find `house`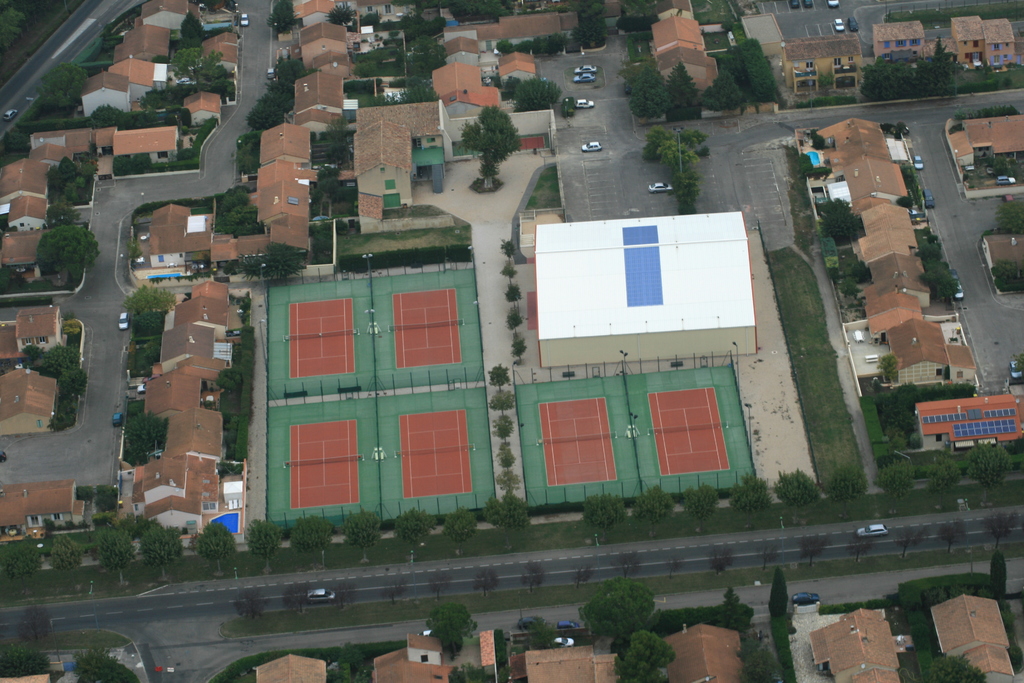
866,22,925,73
